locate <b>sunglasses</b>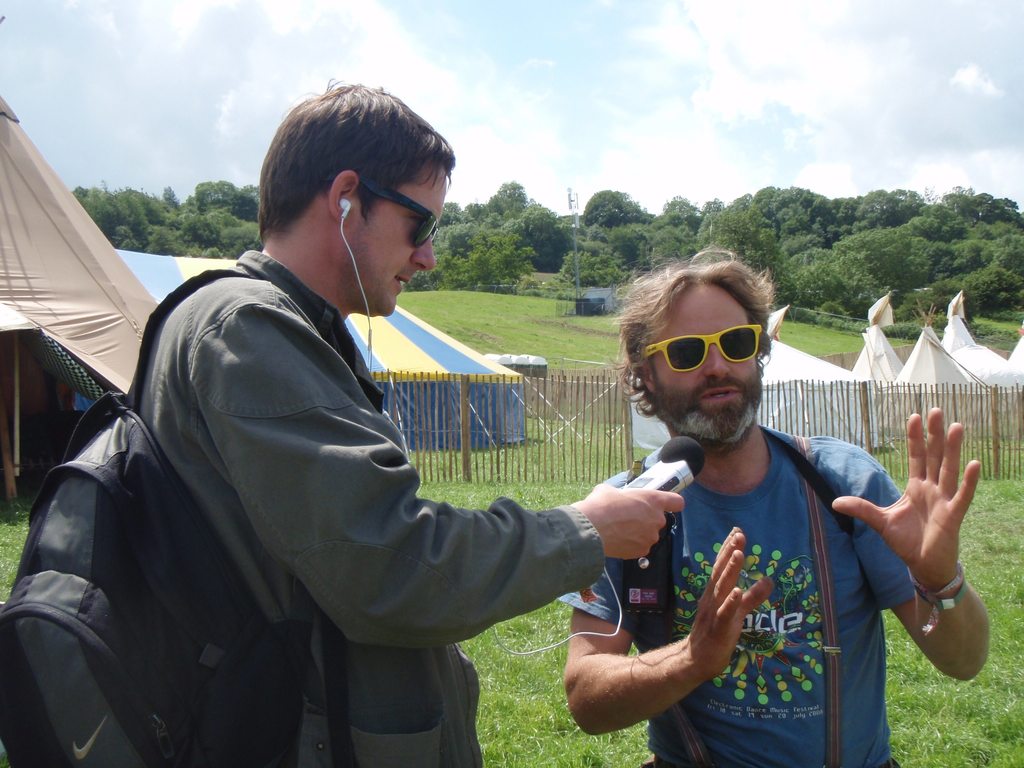
crop(328, 168, 440, 248)
